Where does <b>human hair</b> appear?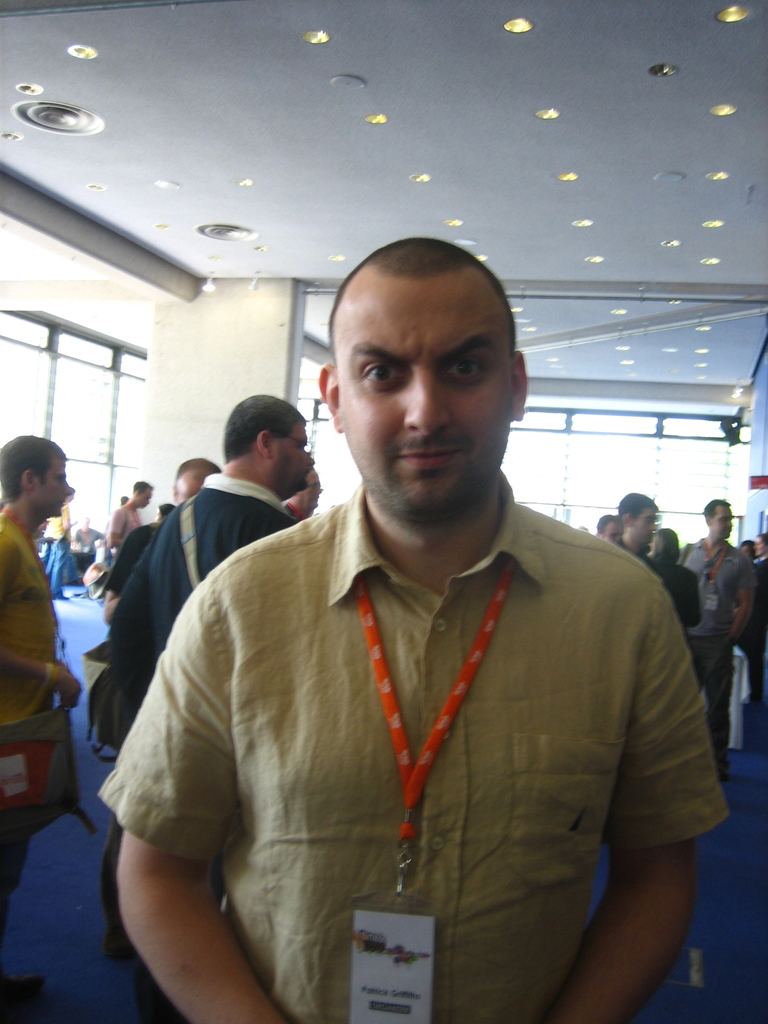
Appears at crop(118, 494, 127, 506).
